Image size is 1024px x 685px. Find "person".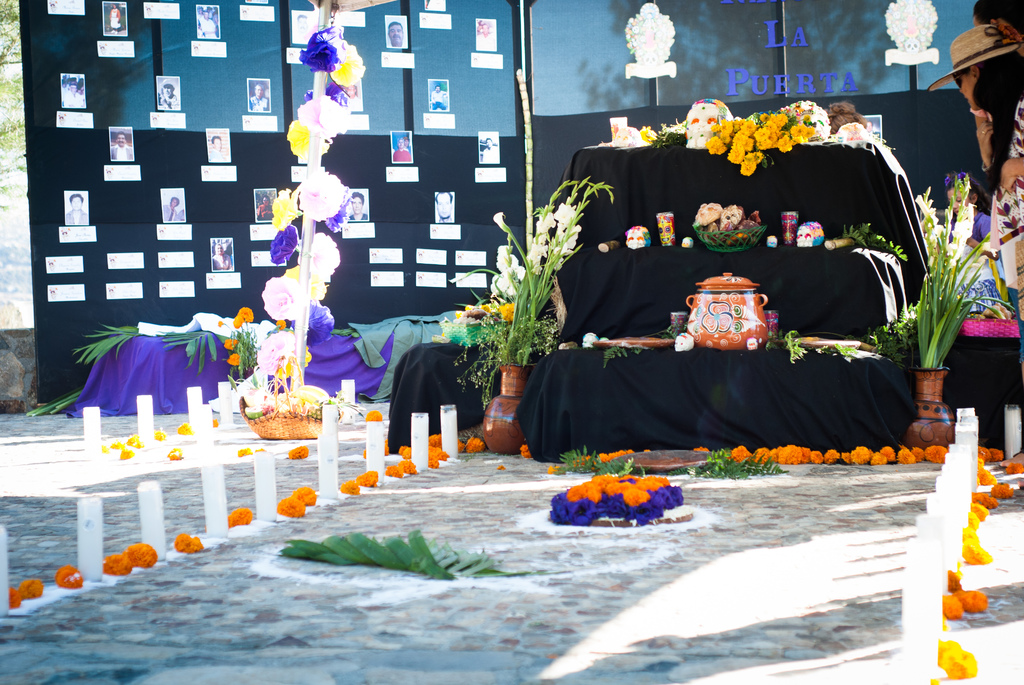
region(64, 194, 88, 224).
